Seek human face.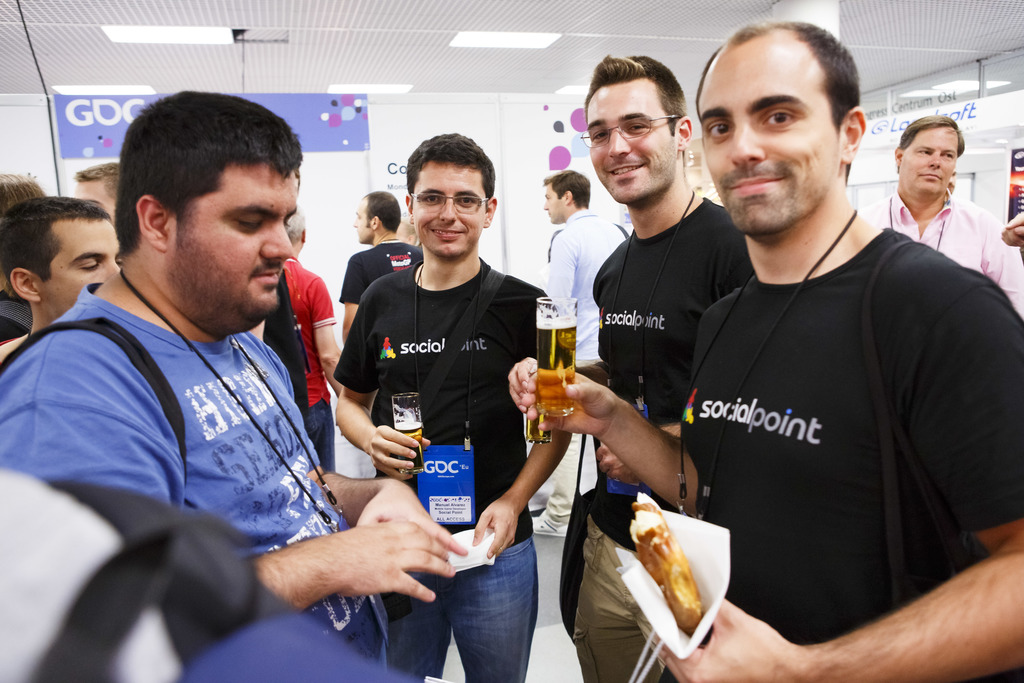
BBox(168, 160, 299, 318).
